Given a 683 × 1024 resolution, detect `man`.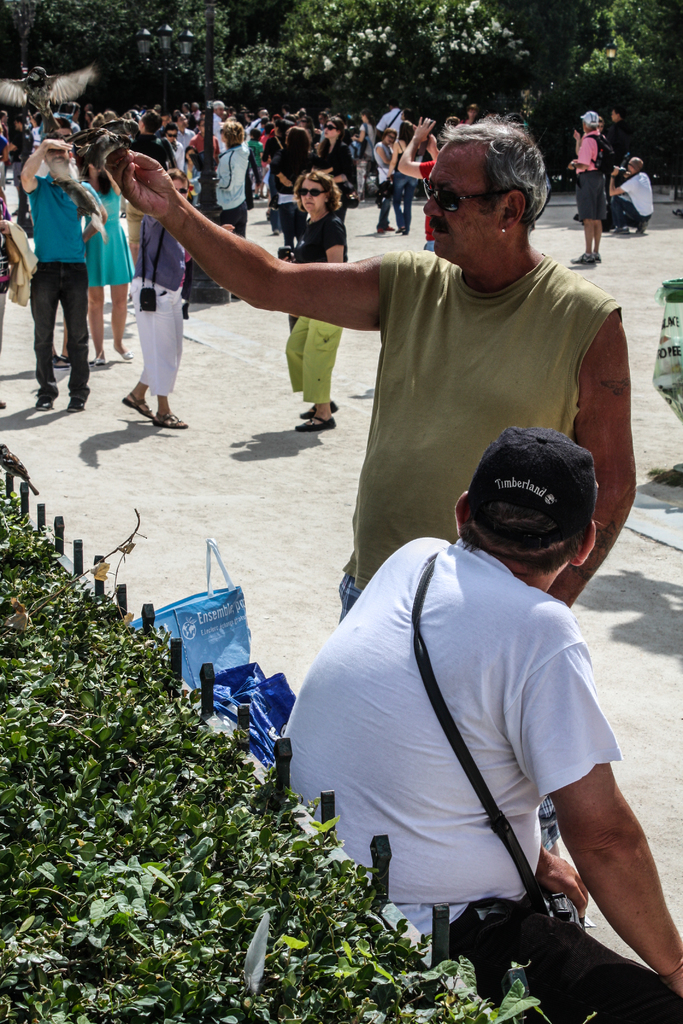
(103, 115, 637, 859).
